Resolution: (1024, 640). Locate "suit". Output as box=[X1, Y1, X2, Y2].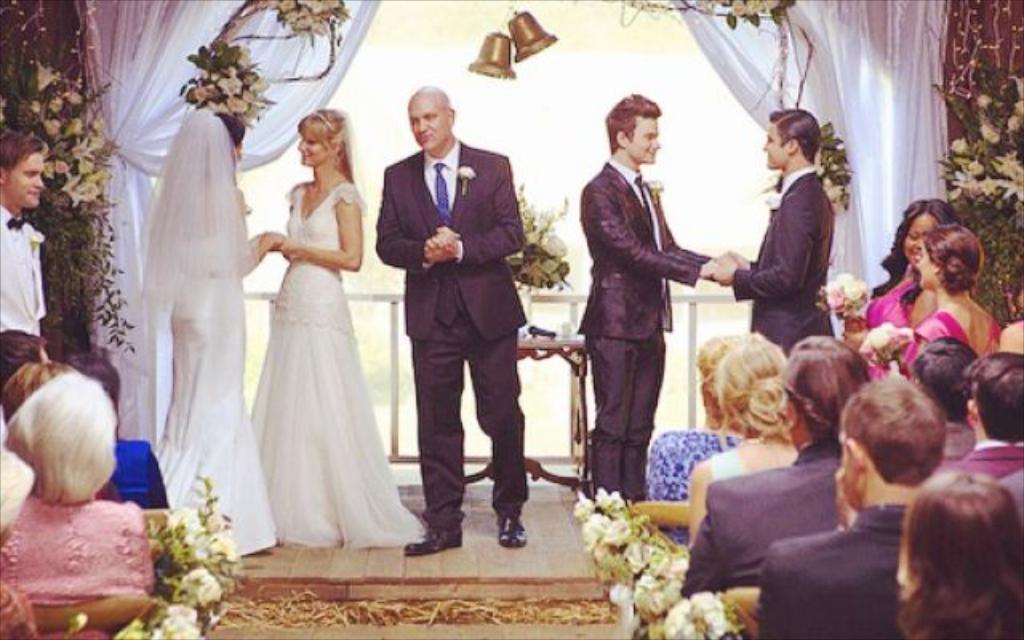
box=[734, 178, 835, 357].
